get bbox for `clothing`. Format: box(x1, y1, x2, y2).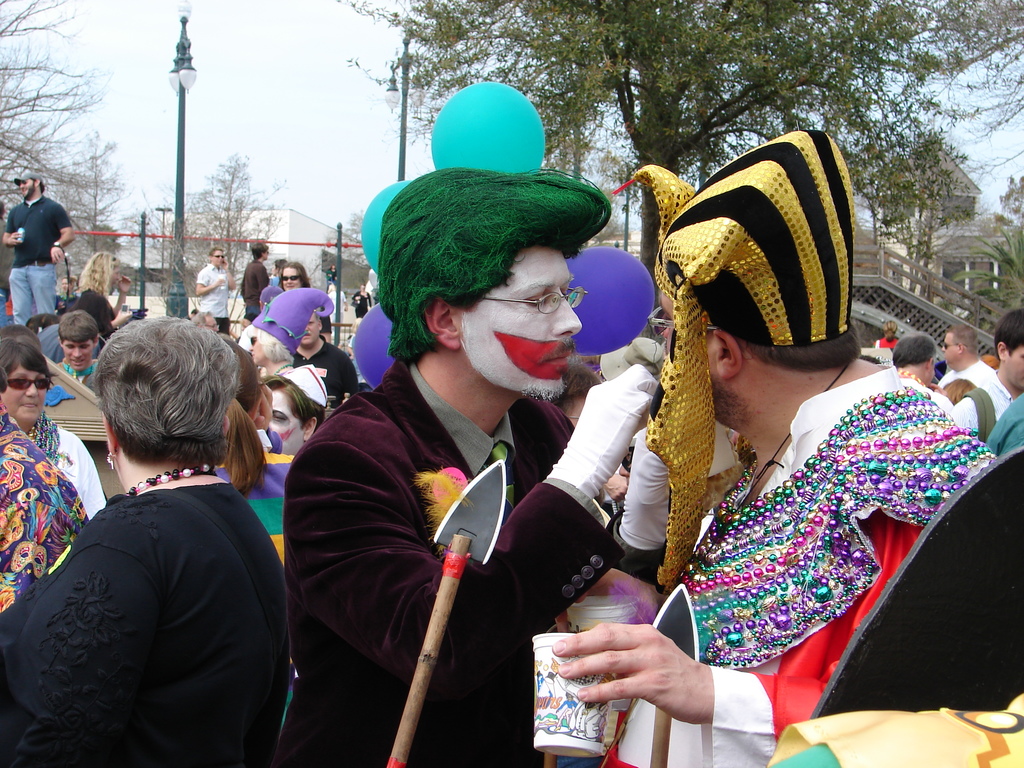
box(354, 282, 375, 314).
